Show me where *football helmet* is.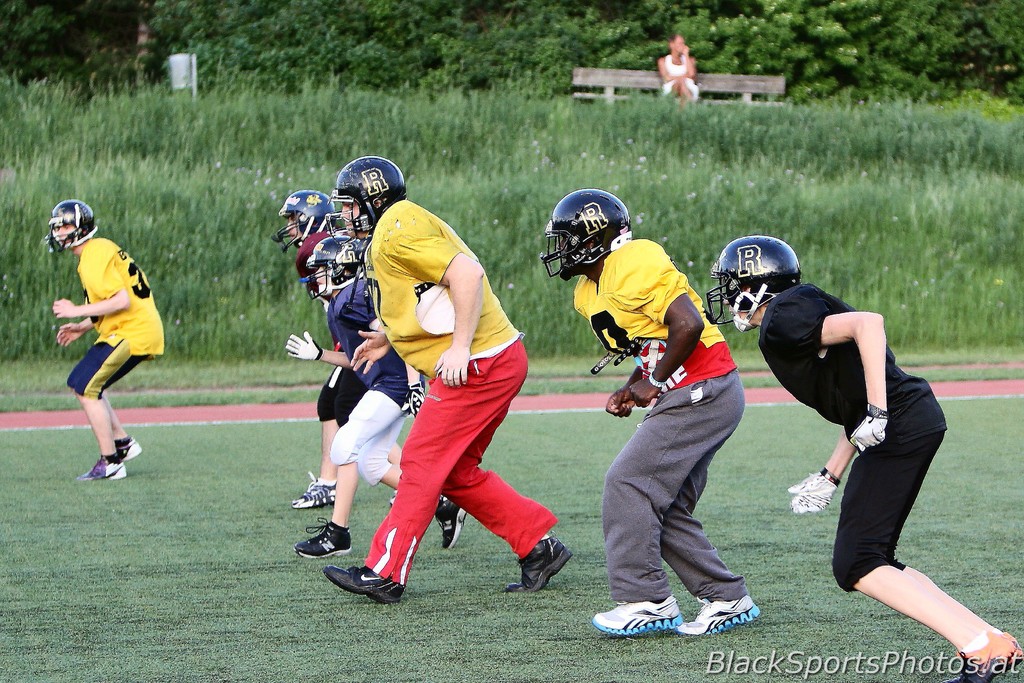
*football helmet* is at x1=273 y1=188 x2=339 y2=256.
